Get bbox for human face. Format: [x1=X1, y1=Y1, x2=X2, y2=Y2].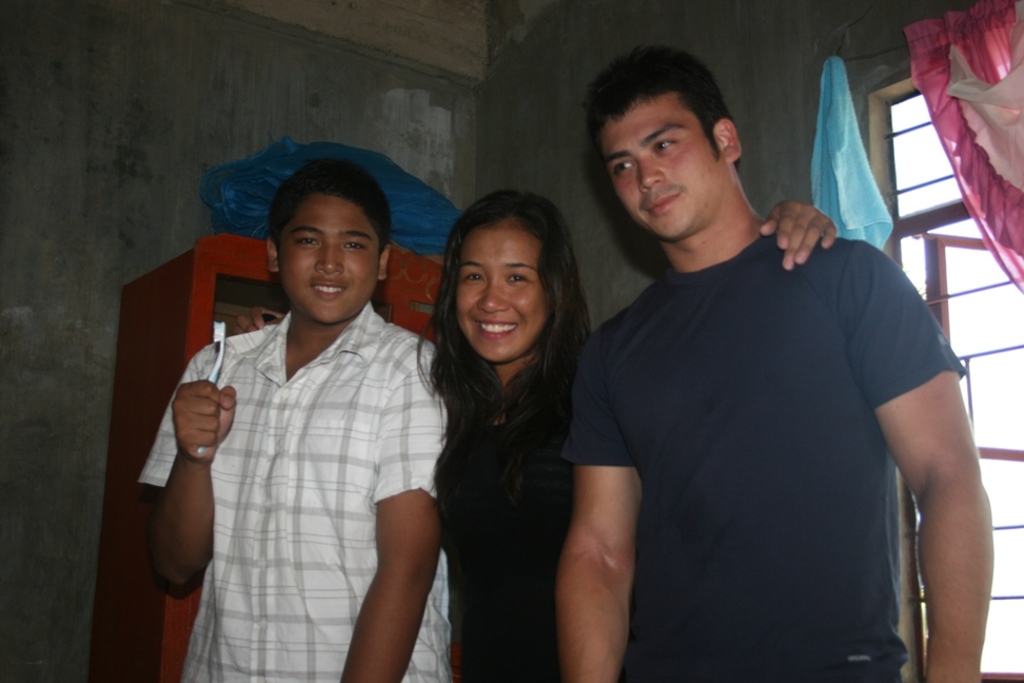
[x1=602, y1=91, x2=725, y2=240].
